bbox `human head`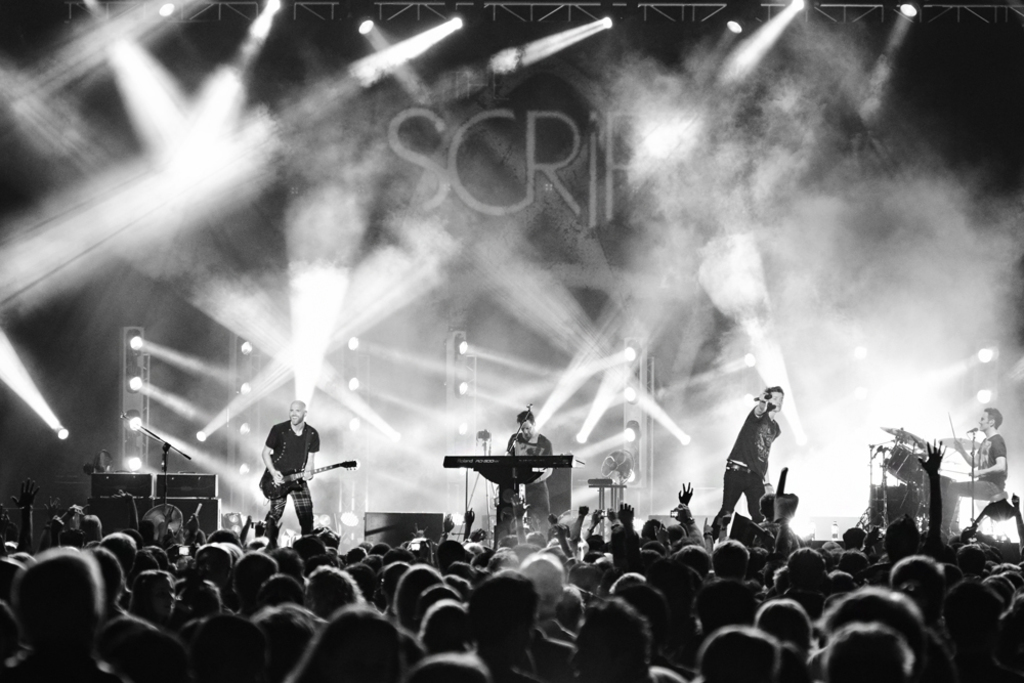
290, 399, 307, 424
